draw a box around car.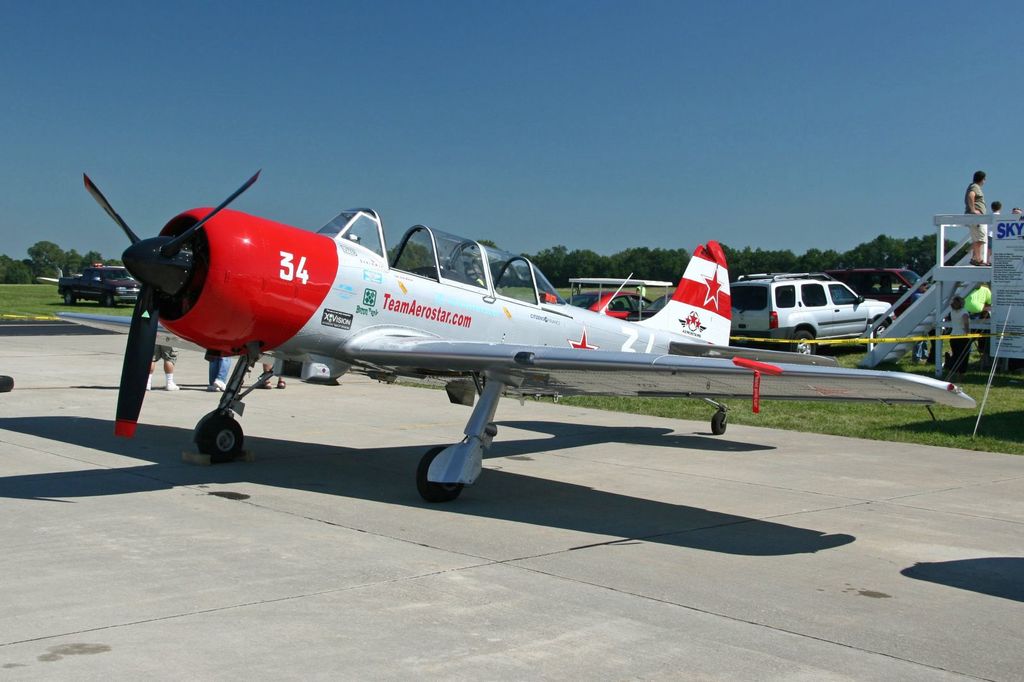
[746,273,902,342].
